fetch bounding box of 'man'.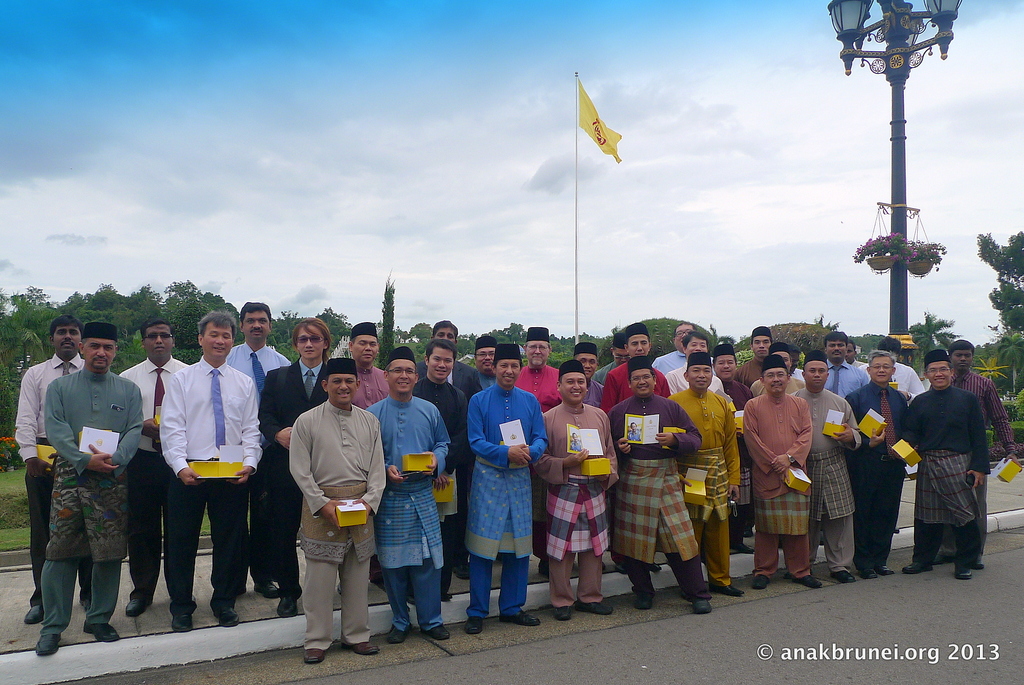
Bbox: 911,351,982,594.
